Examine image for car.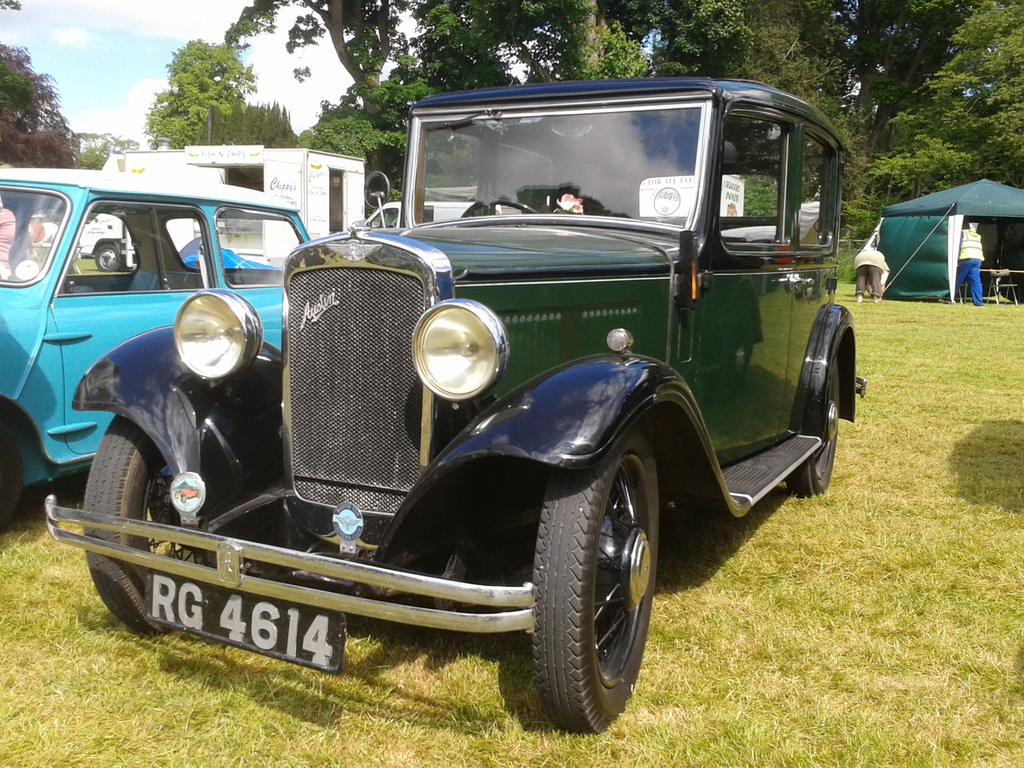
Examination result: (left=44, top=76, right=868, bottom=737).
